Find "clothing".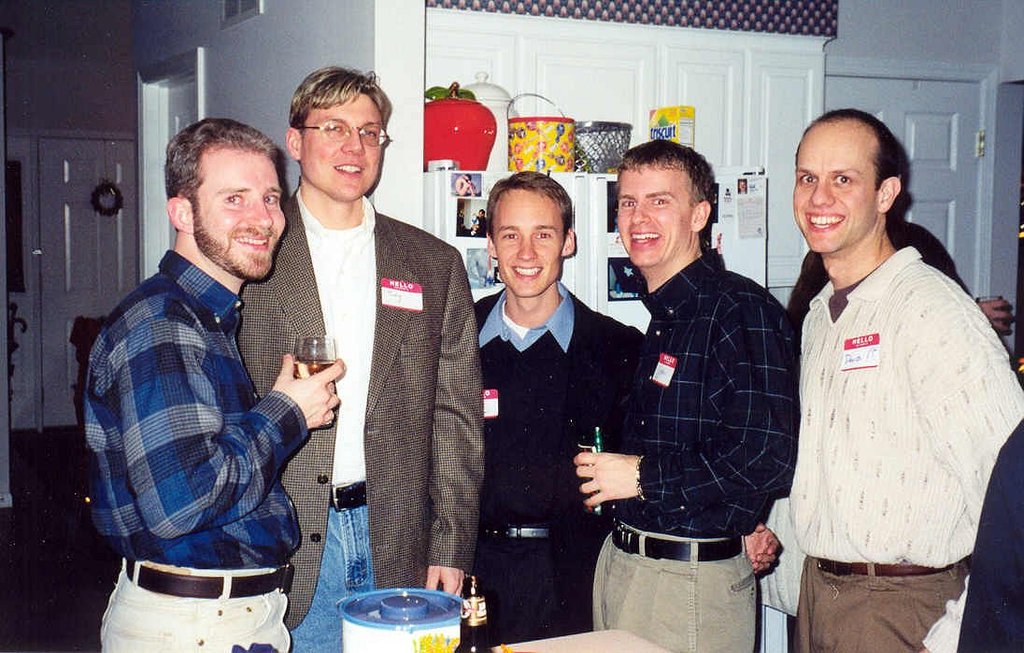
x1=236, y1=184, x2=477, y2=652.
